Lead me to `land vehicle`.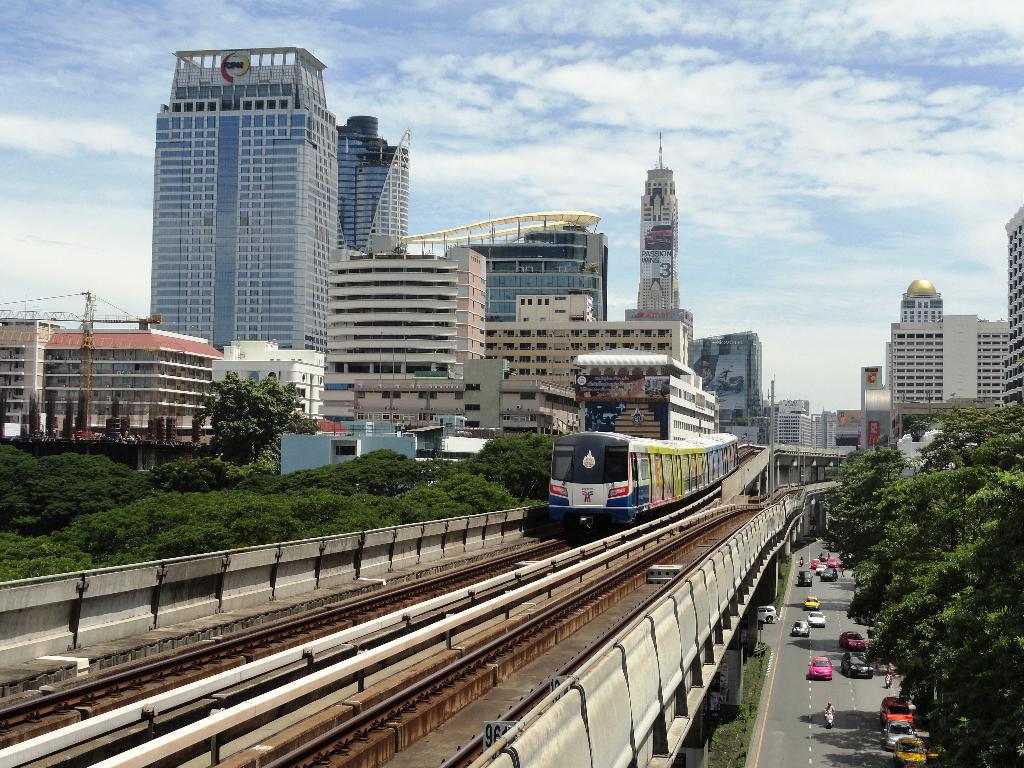
Lead to box=[796, 568, 813, 588].
